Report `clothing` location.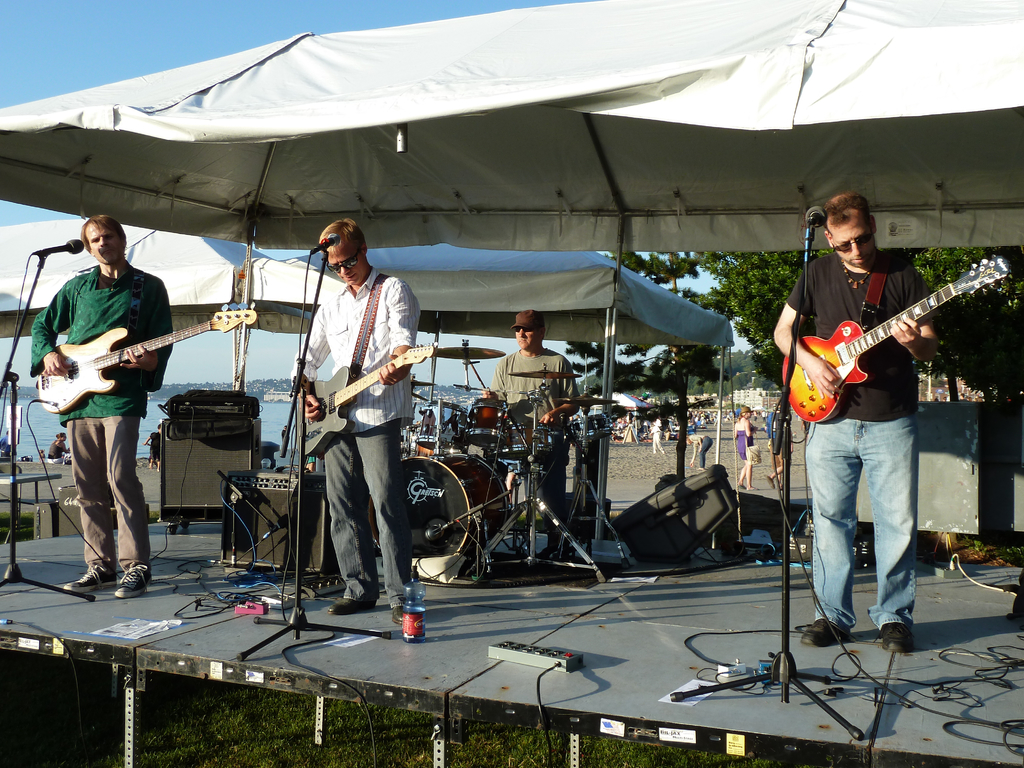
Report: Rect(28, 262, 173, 572).
